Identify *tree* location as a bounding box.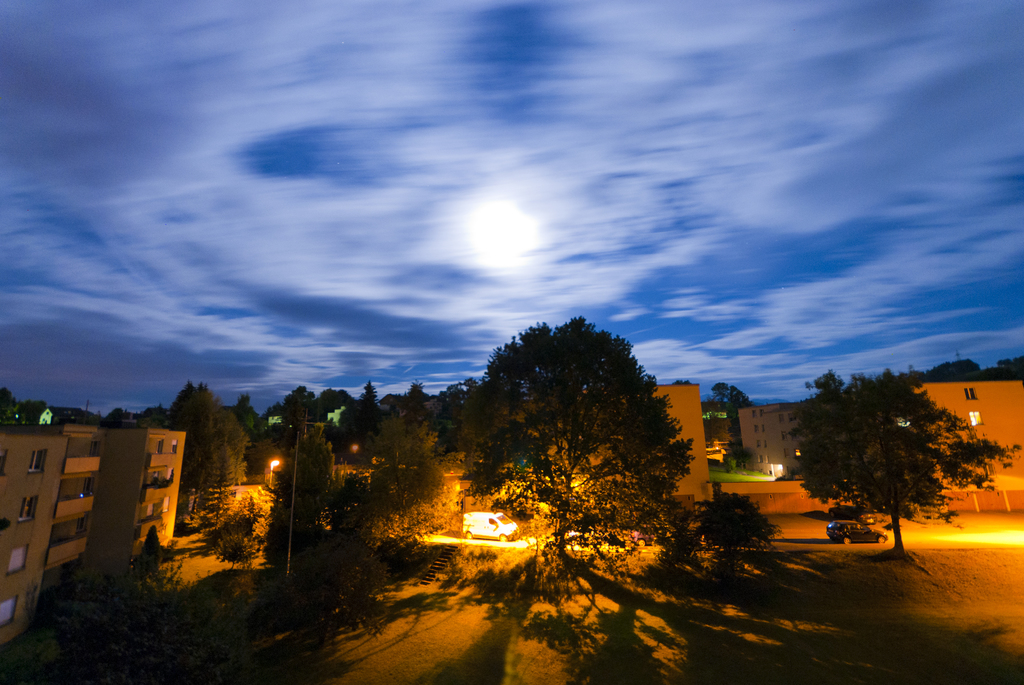
select_region(237, 391, 268, 484).
